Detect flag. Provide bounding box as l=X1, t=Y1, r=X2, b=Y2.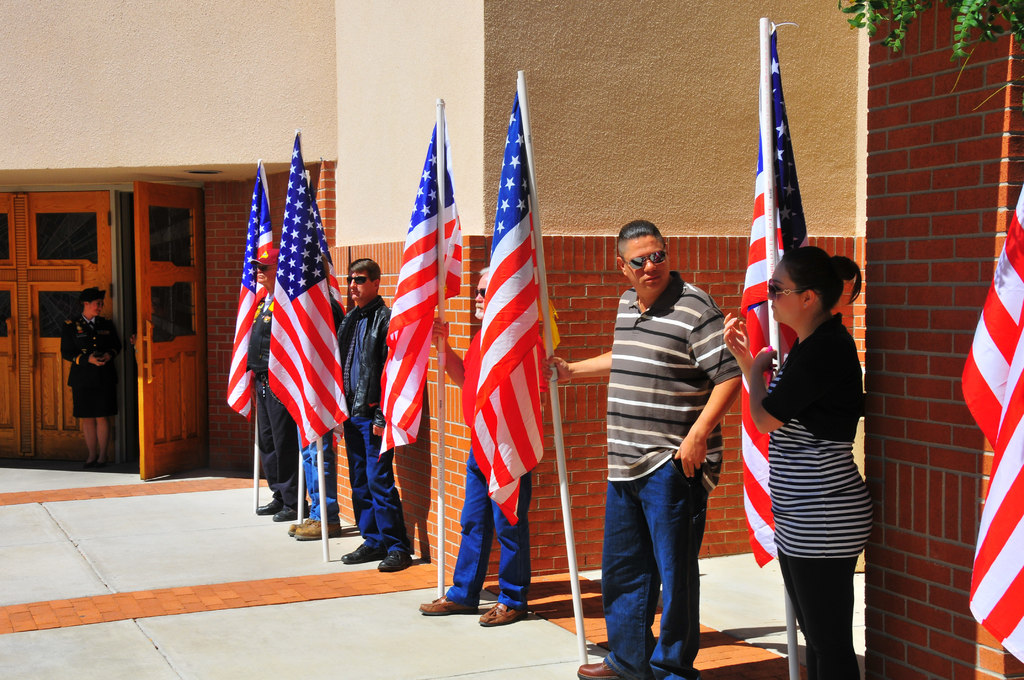
l=958, t=182, r=1023, b=671.
